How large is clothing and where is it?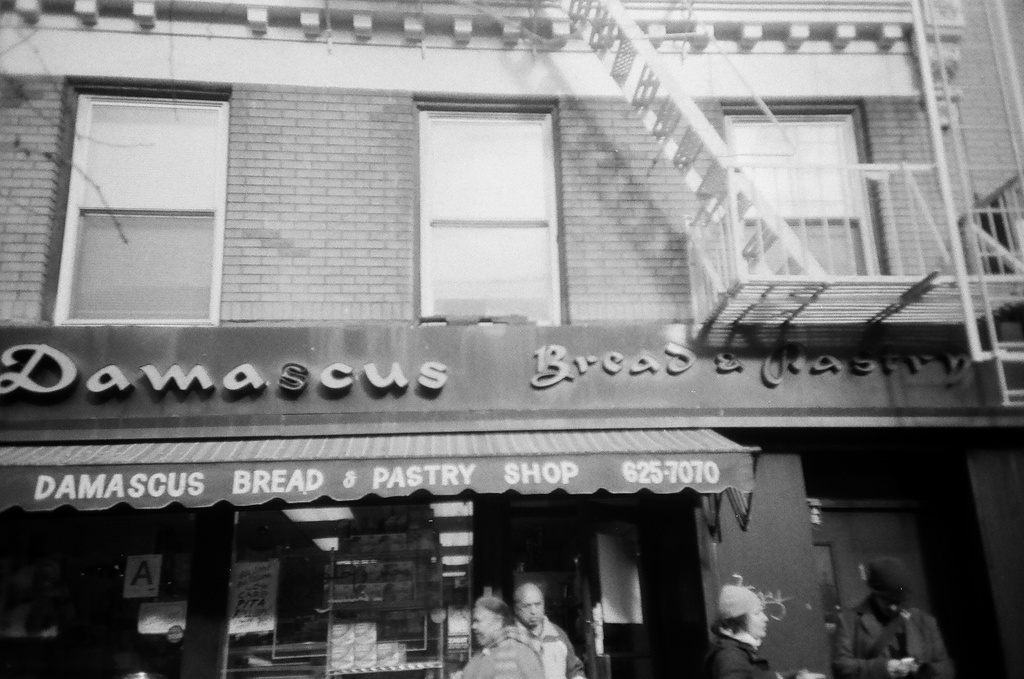
Bounding box: (454,633,541,678).
